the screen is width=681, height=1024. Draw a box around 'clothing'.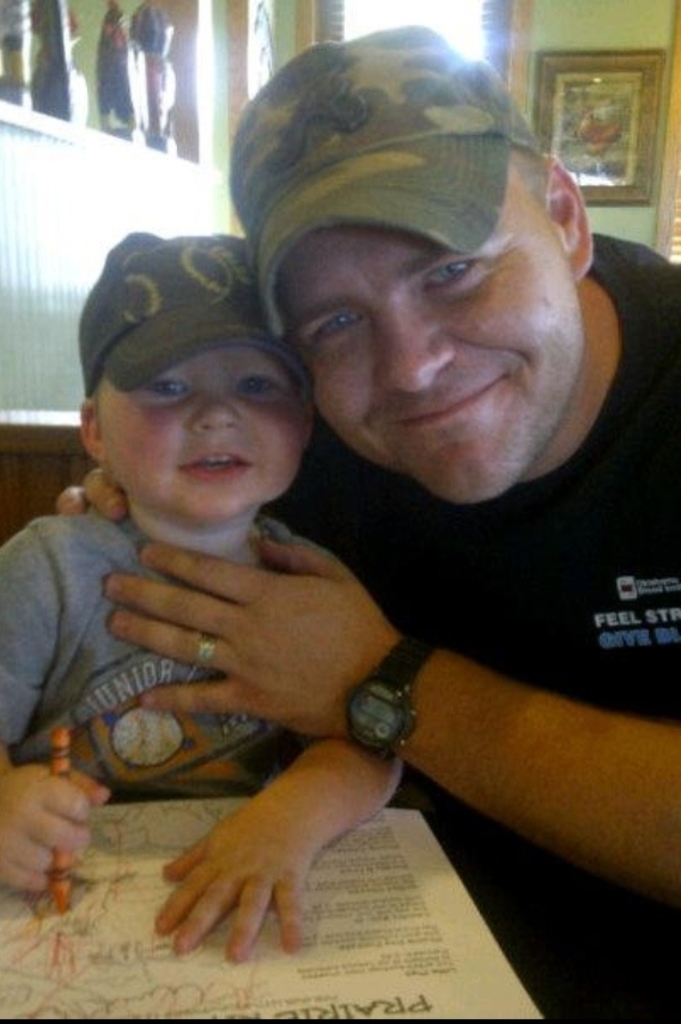
x1=260 y1=233 x2=680 y2=1023.
